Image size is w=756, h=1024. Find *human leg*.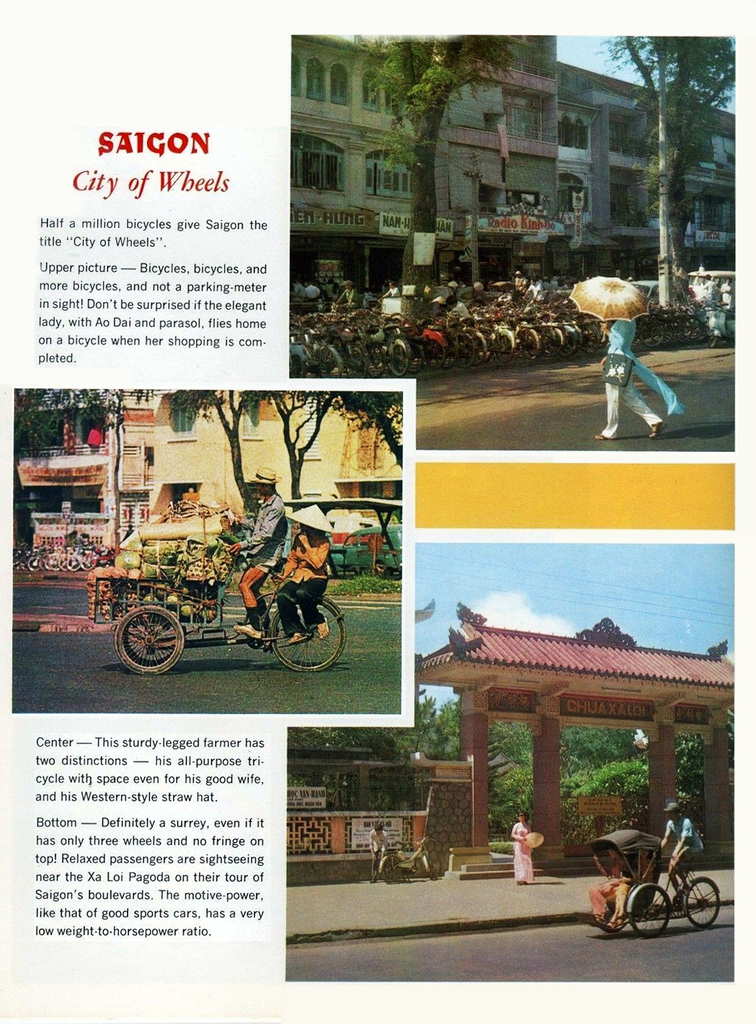
596/384/620/438.
